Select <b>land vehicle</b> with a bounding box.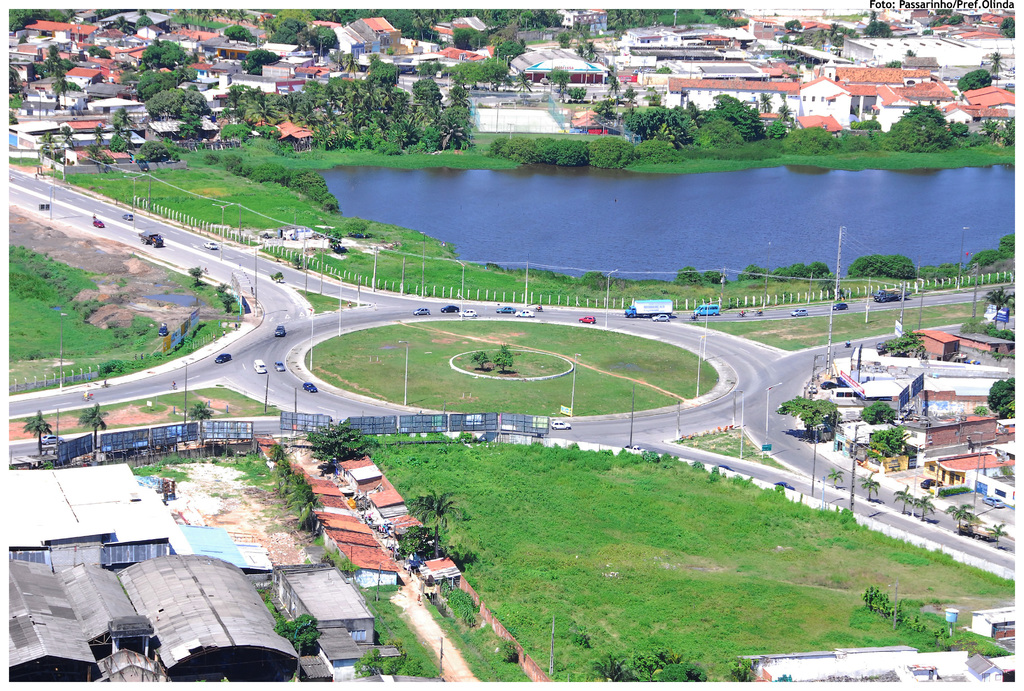
650 312 671 323.
